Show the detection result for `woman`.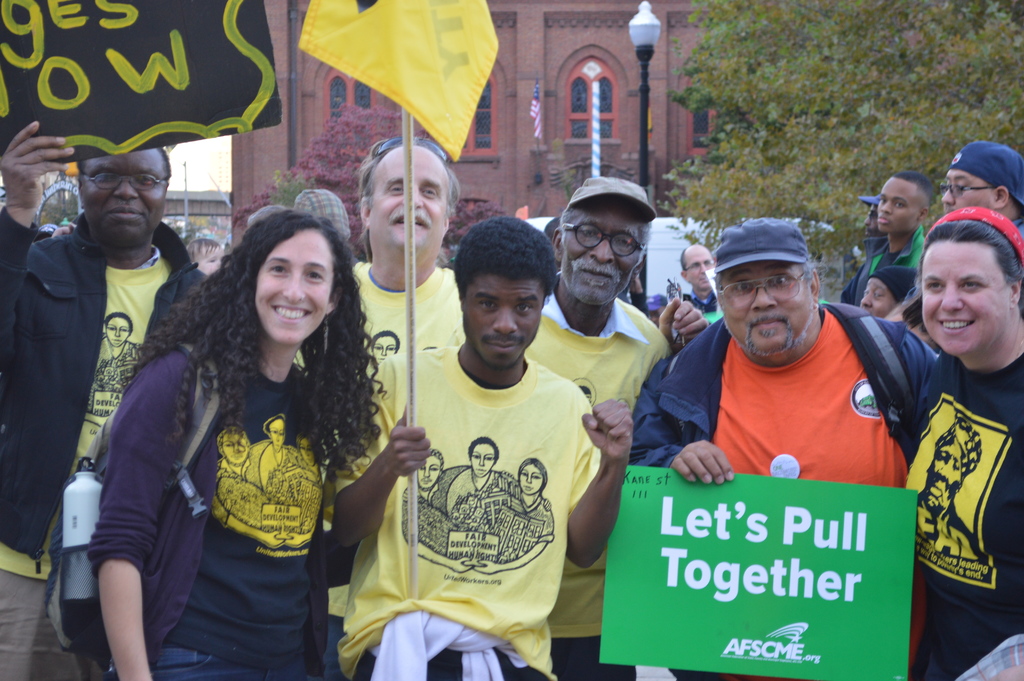
box(475, 458, 552, 571).
